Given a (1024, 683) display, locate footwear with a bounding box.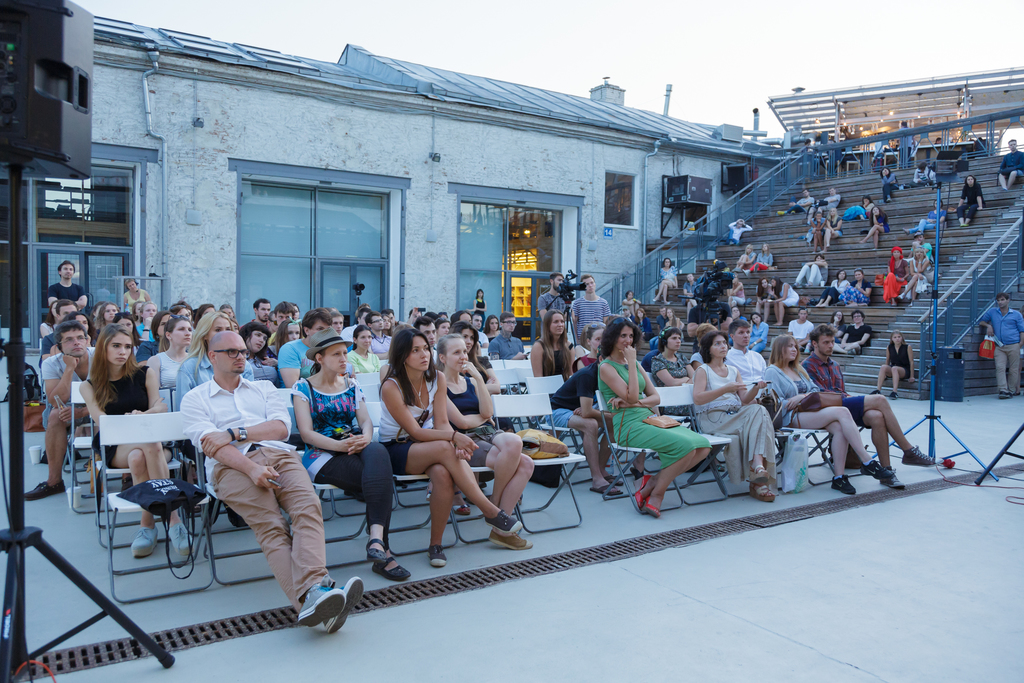
Located: bbox(304, 584, 350, 627).
